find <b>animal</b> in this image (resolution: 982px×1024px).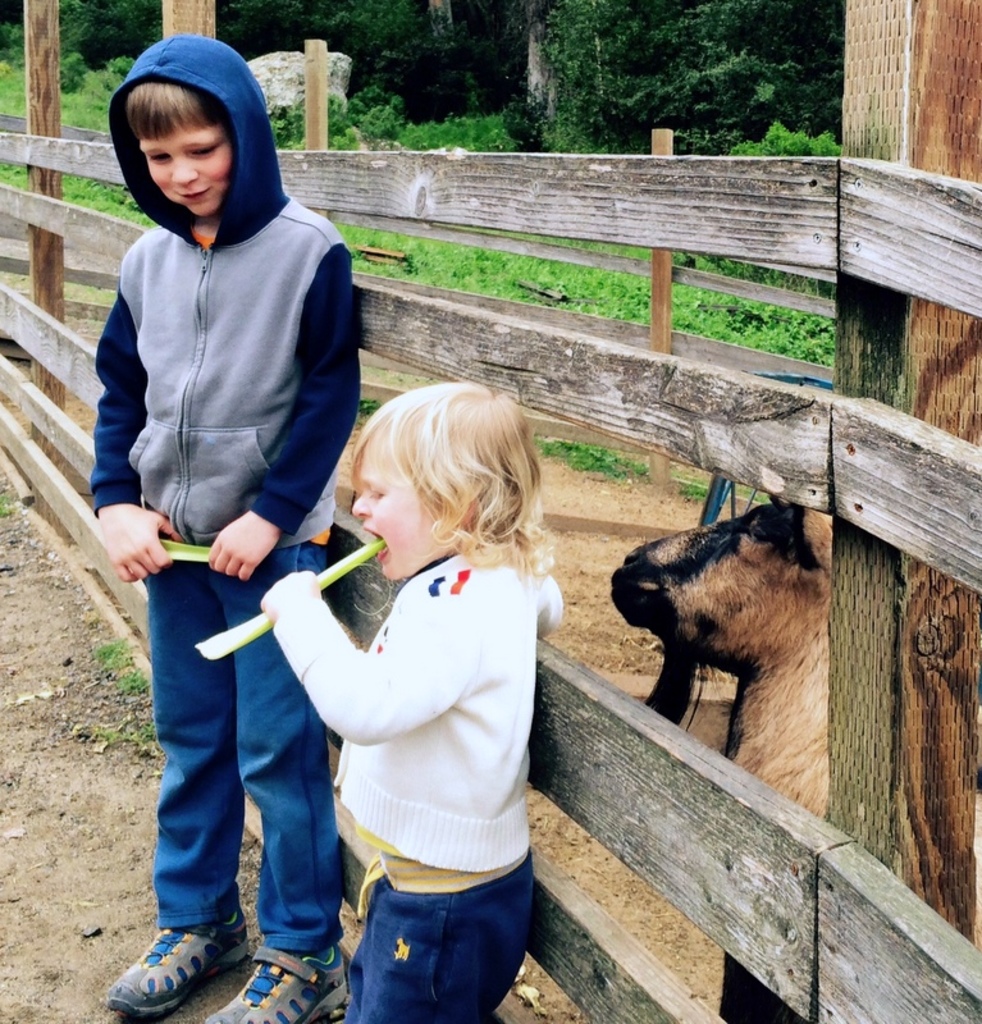
locate(604, 479, 899, 1023).
